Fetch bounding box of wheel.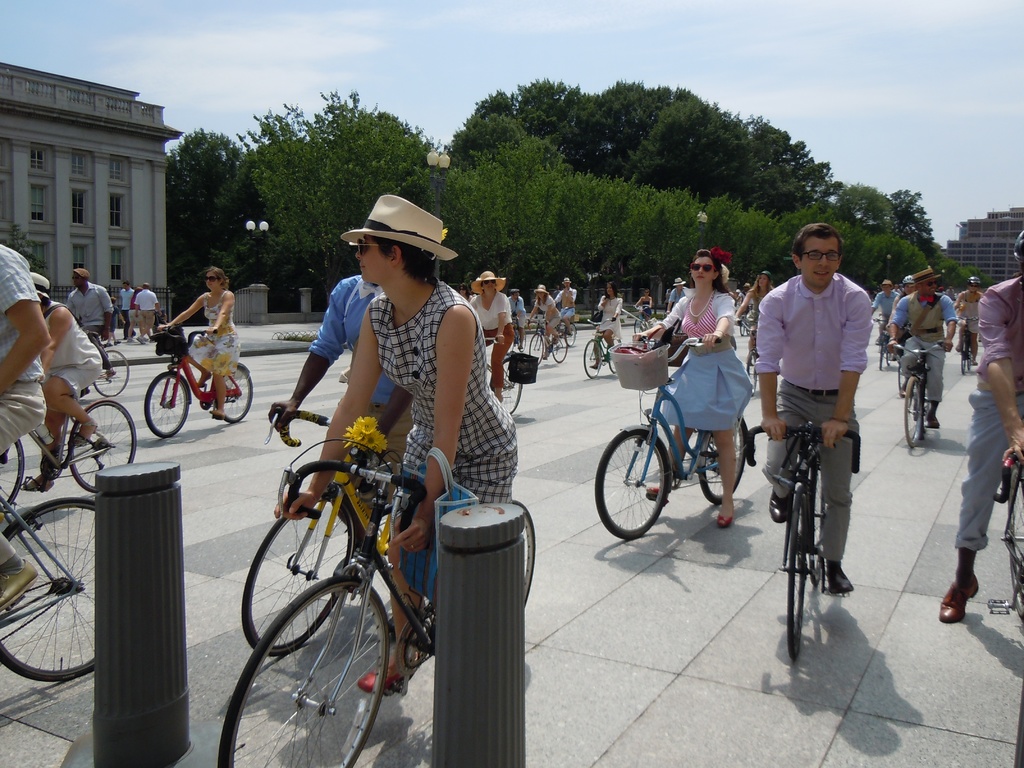
Bbox: 239/500/357/661.
